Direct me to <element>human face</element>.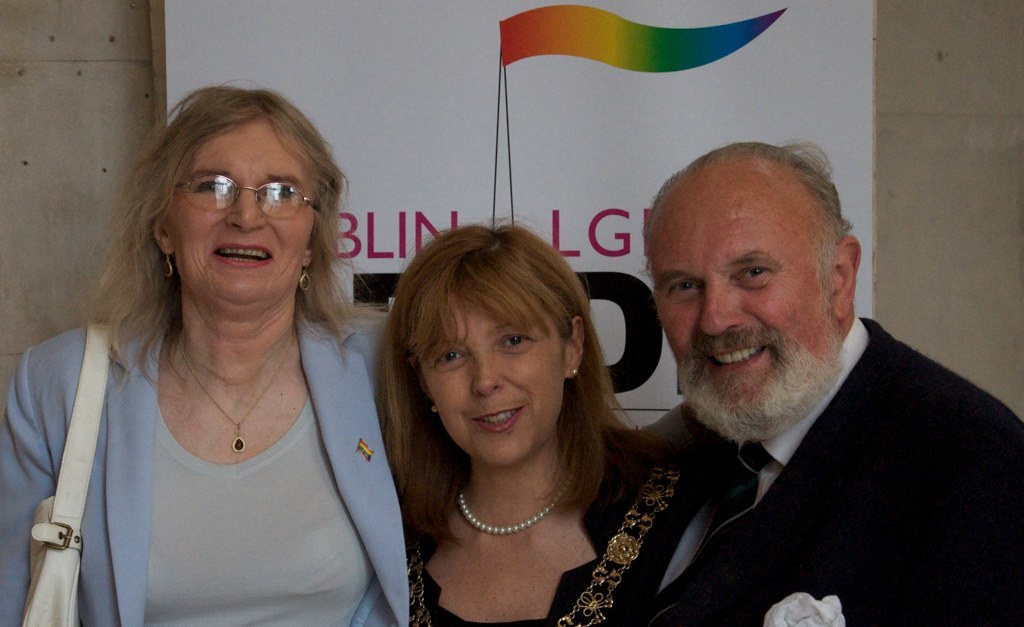
Direction: (173,126,314,303).
